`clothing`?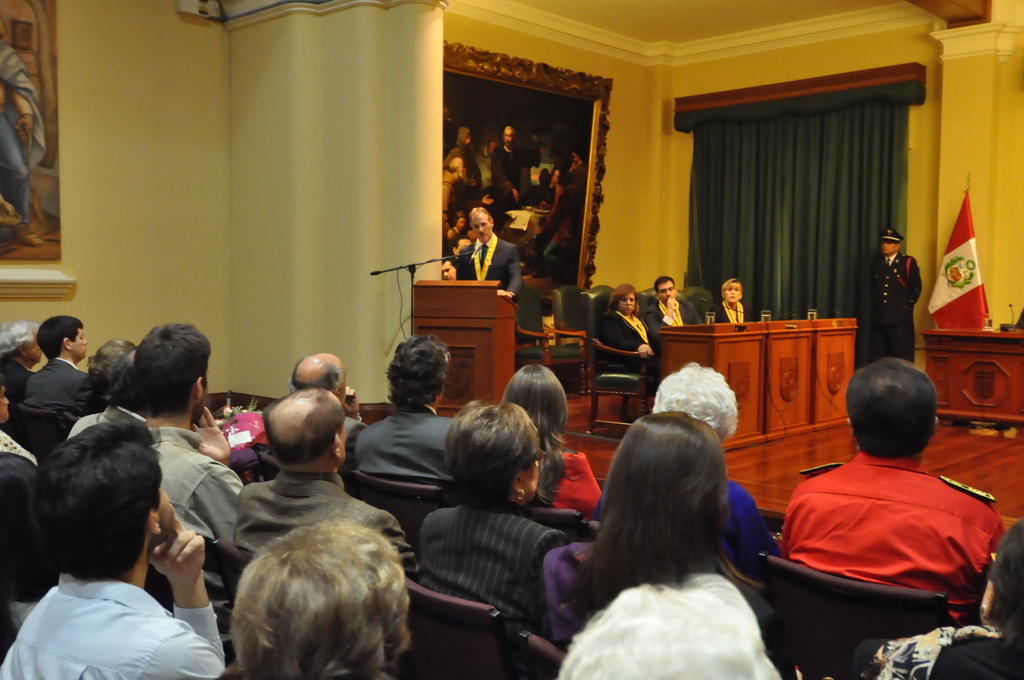
(left=788, top=442, right=1007, bottom=640)
